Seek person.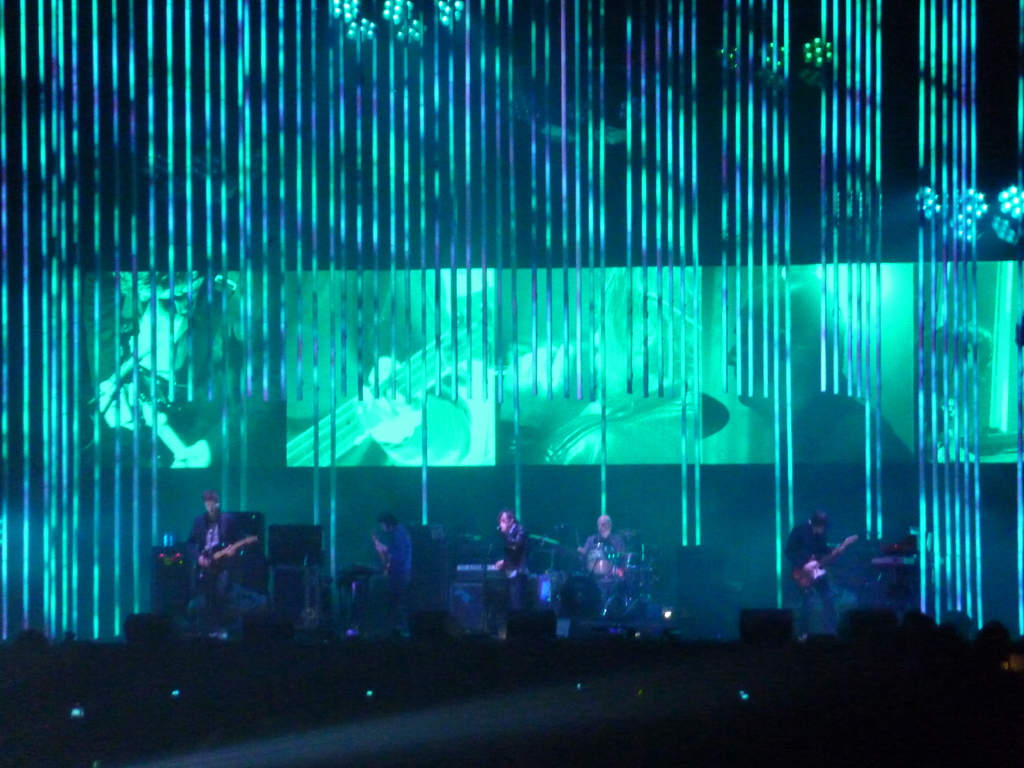
bbox=(182, 487, 262, 609).
